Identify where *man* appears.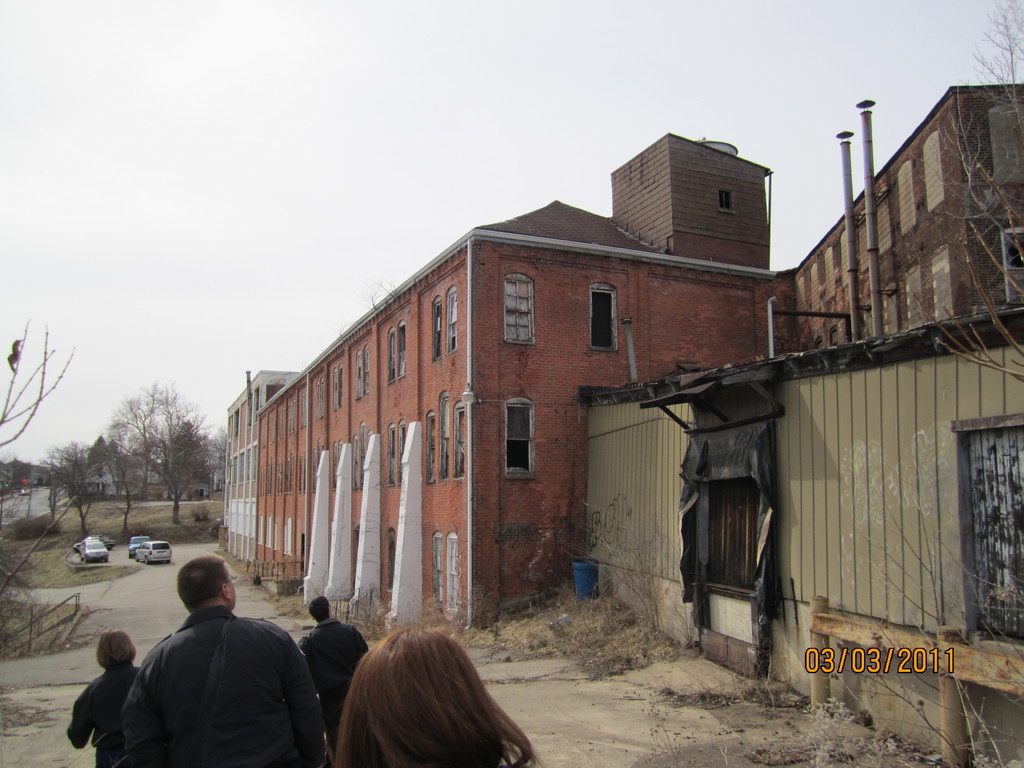
Appears at (300,593,371,745).
